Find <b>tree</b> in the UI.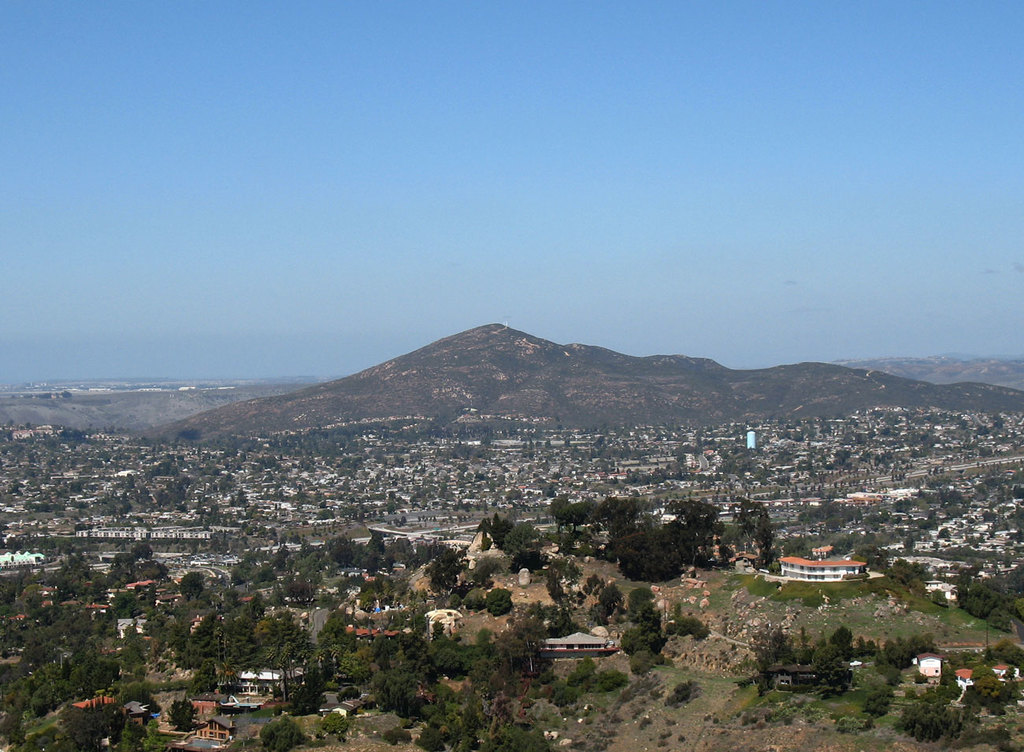
UI element at bbox=[892, 565, 927, 596].
